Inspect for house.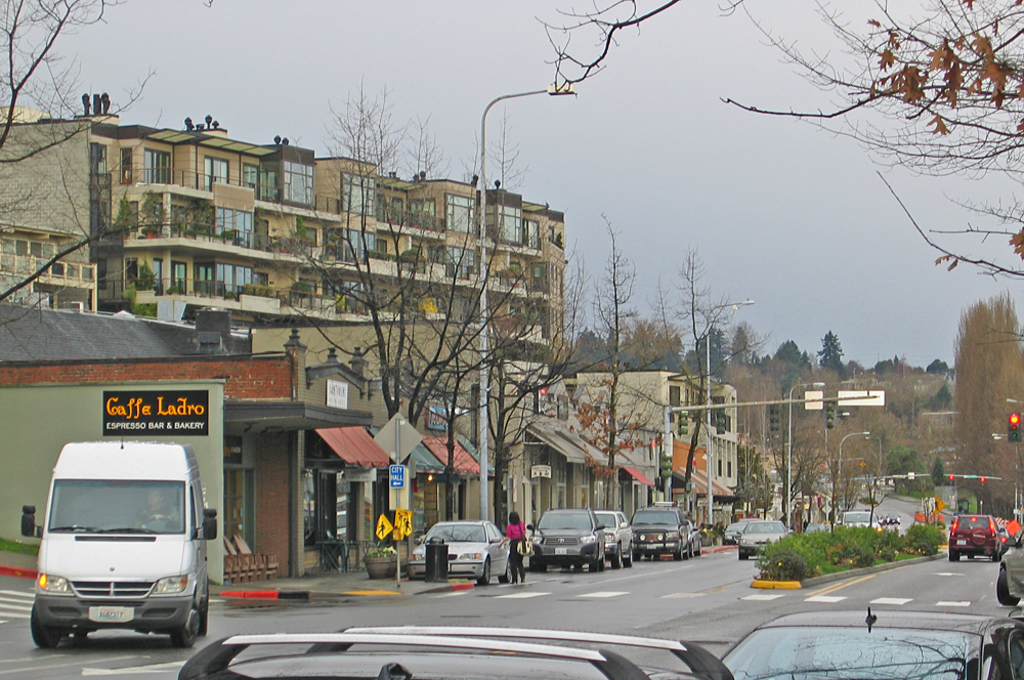
Inspection: 557:367:740:550.
